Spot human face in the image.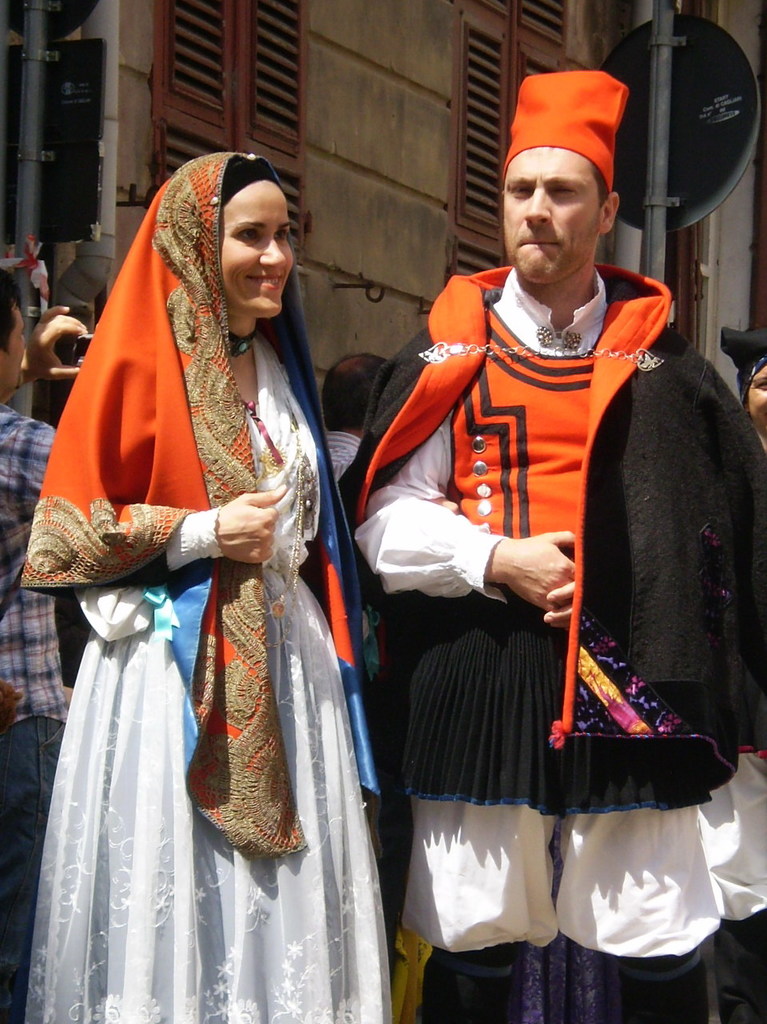
human face found at l=498, t=146, r=602, b=288.
